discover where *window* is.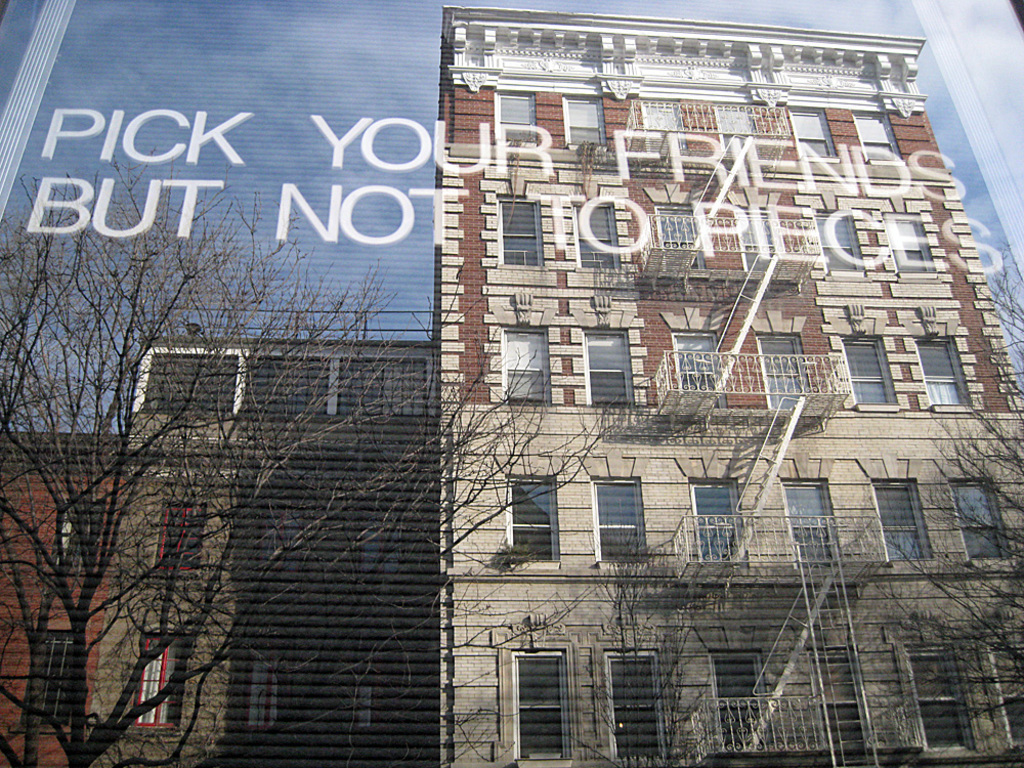
Discovered at (x1=497, y1=198, x2=546, y2=266).
